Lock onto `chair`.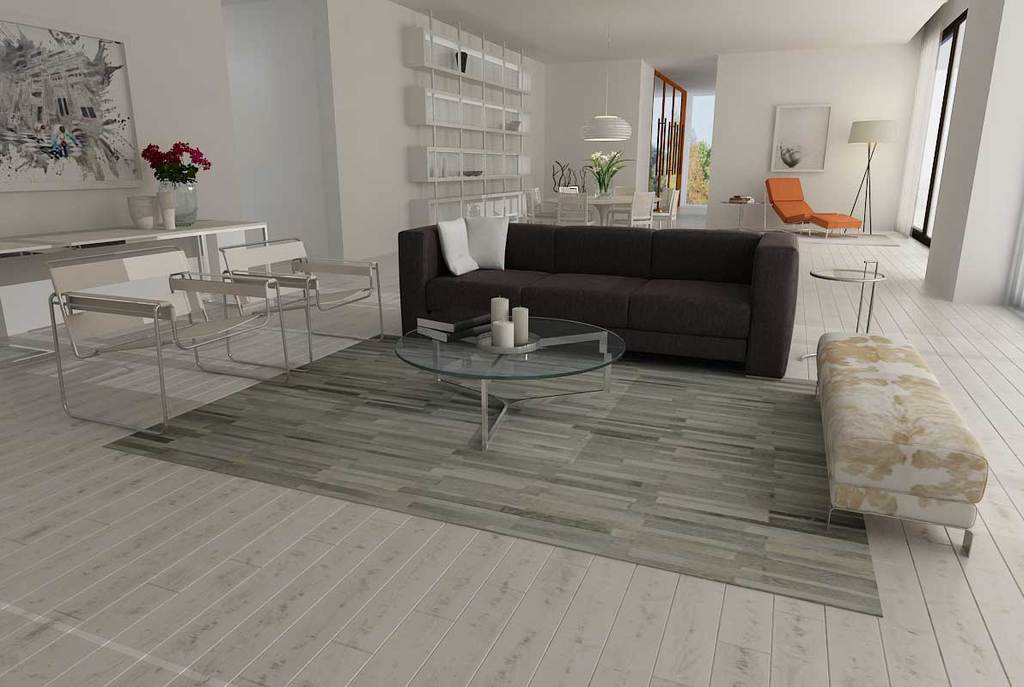
Locked: [left=45, top=244, right=292, bottom=439].
